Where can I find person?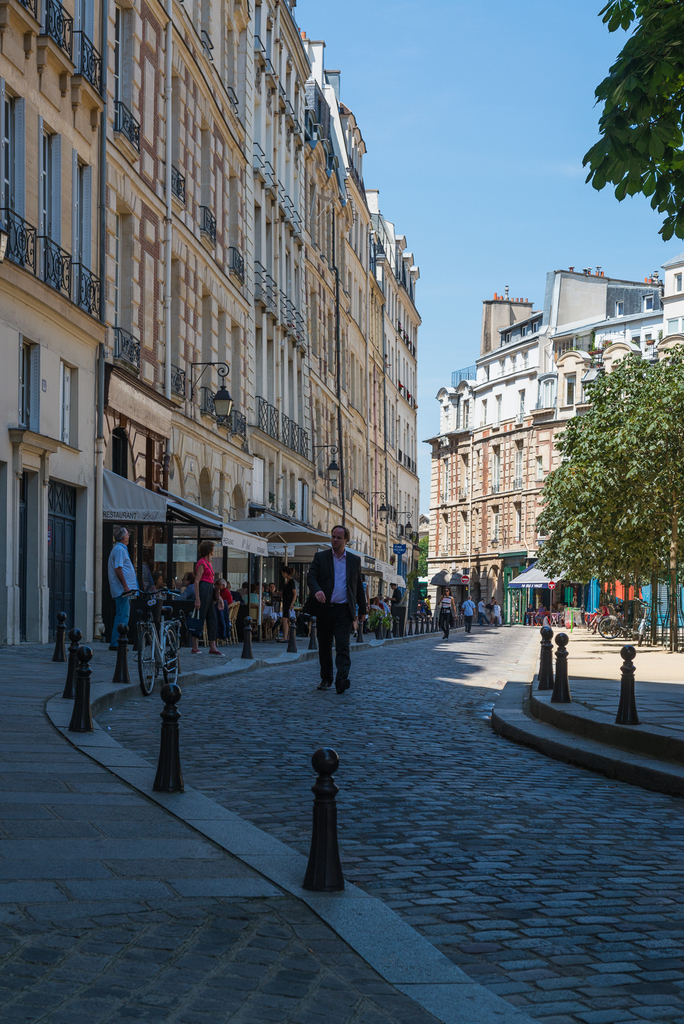
You can find it at [x1=436, y1=582, x2=457, y2=636].
